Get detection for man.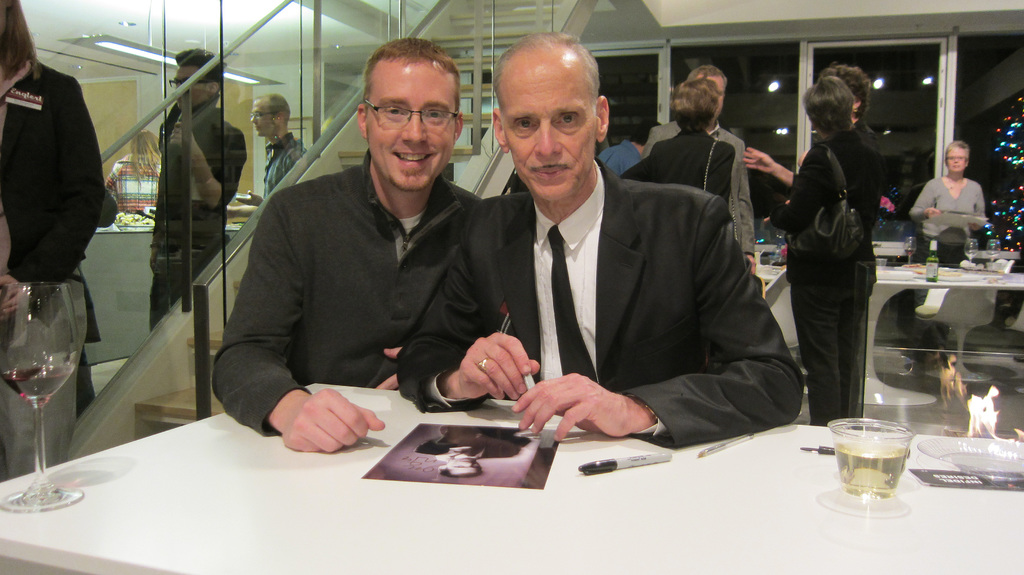
Detection: left=386, top=34, right=802, bottom=449.
